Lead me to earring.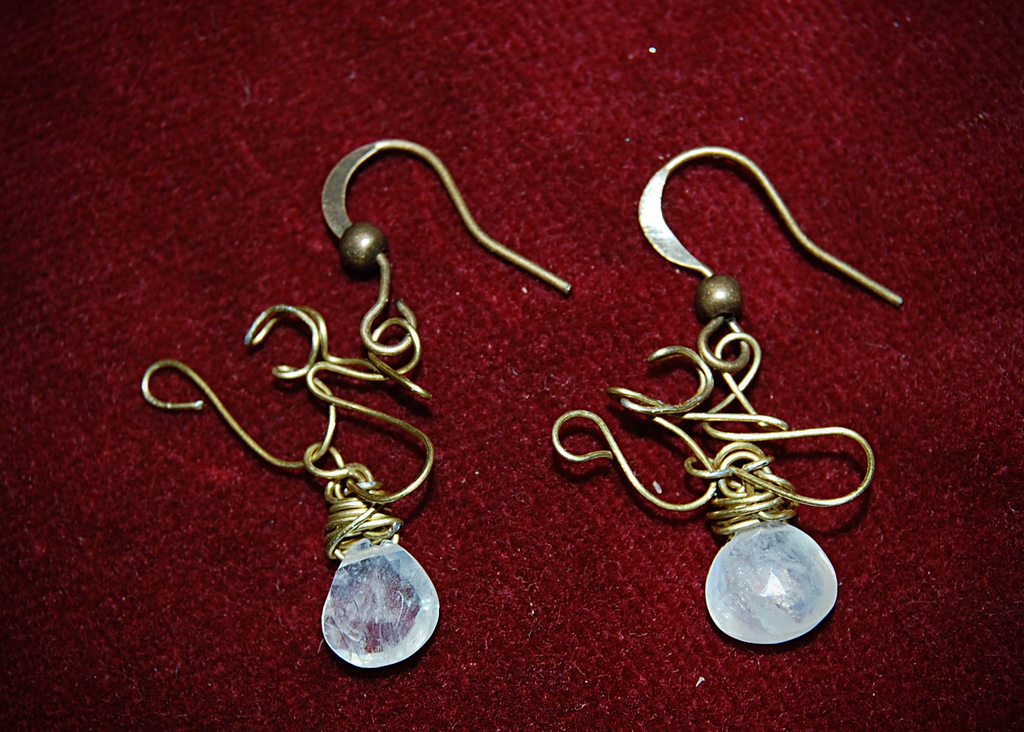
Lead to region(139, 129, 577, 671).
